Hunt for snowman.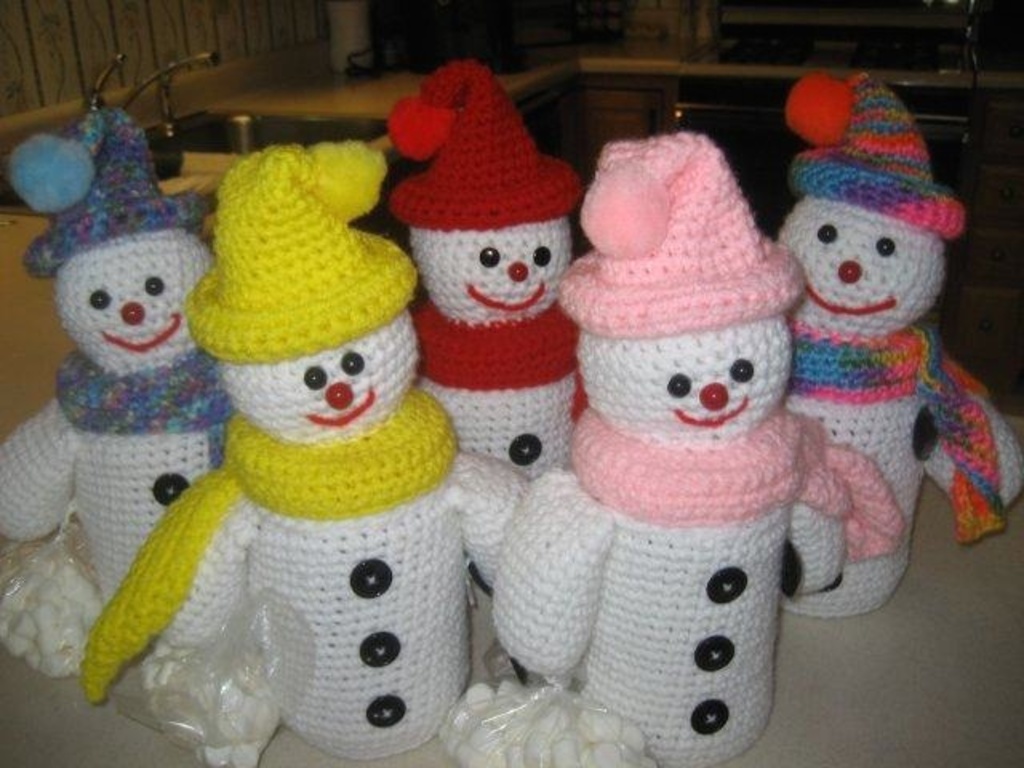
Hunted down at l=770, t=66, r=1022, b=619.
